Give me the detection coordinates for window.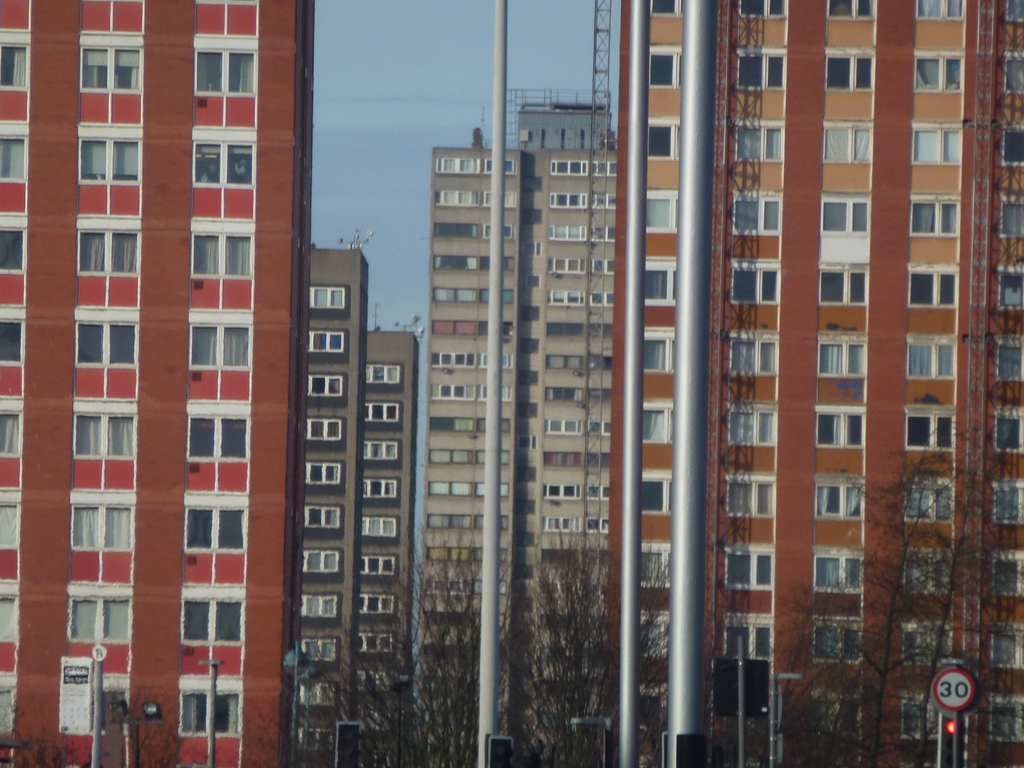
pyautogui.locateOnScreen(829, 0, 877, 13).
